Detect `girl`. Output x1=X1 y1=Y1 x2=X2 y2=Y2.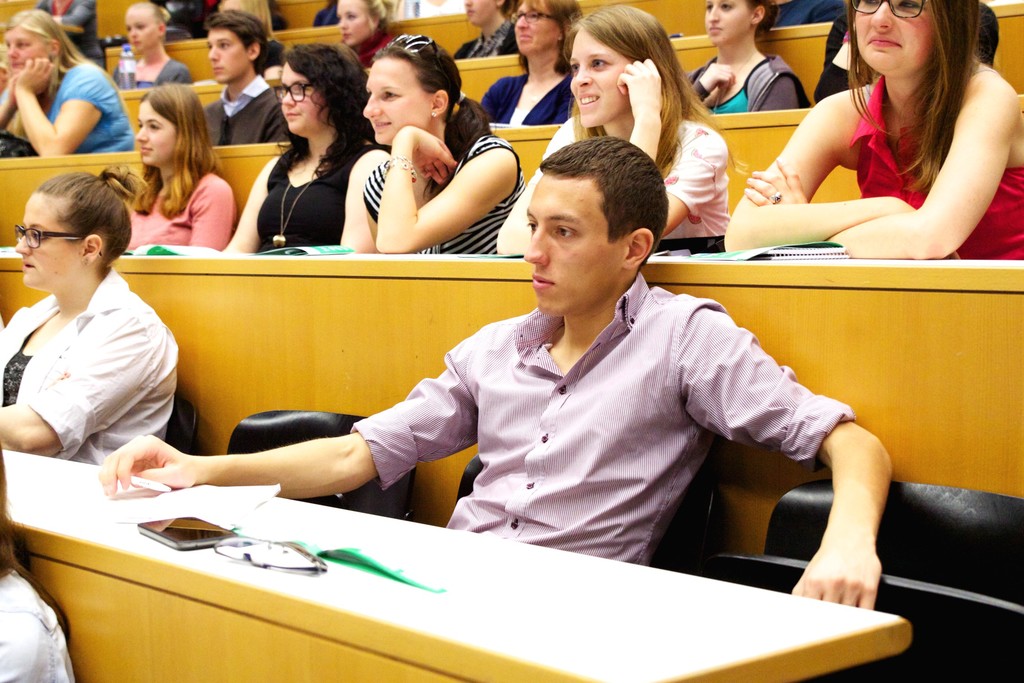
x1=666 y1=0 x2=813 y2=120.
